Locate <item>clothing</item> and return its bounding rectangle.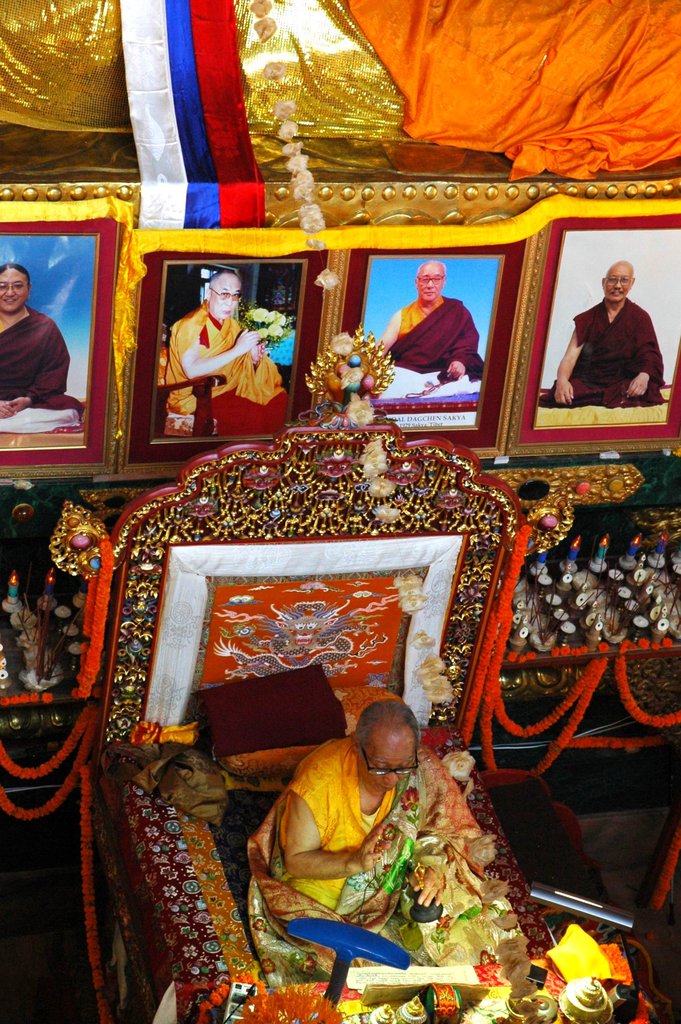
(left=381, top=300, right=500, bottom=384).
